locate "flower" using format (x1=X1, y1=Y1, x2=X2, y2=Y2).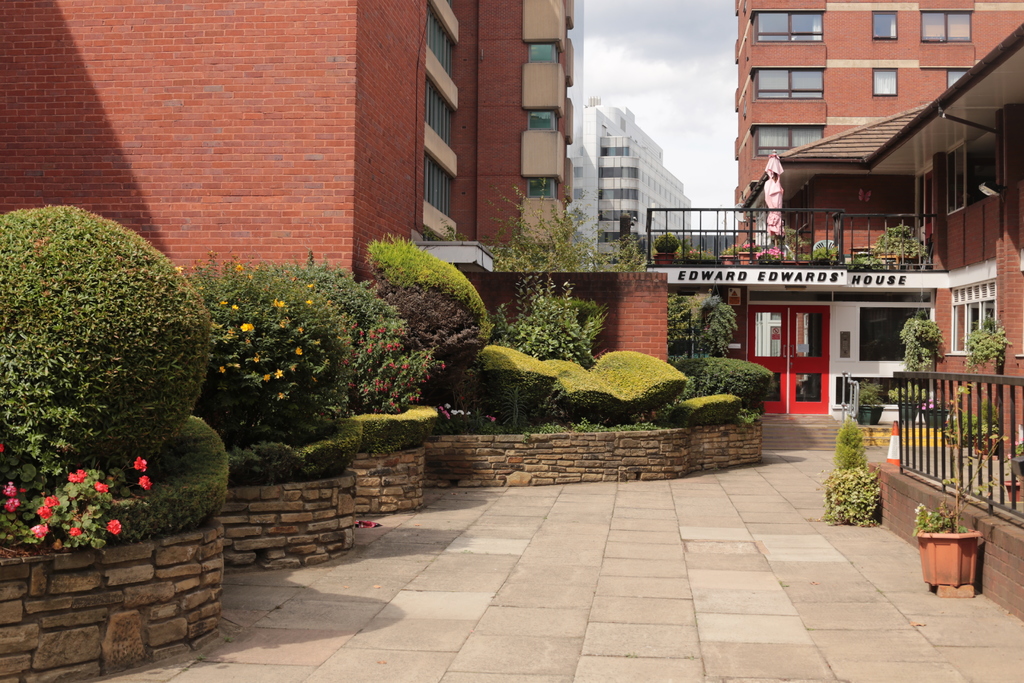
(x1=2, y1=497, x2=20, y2=514).
